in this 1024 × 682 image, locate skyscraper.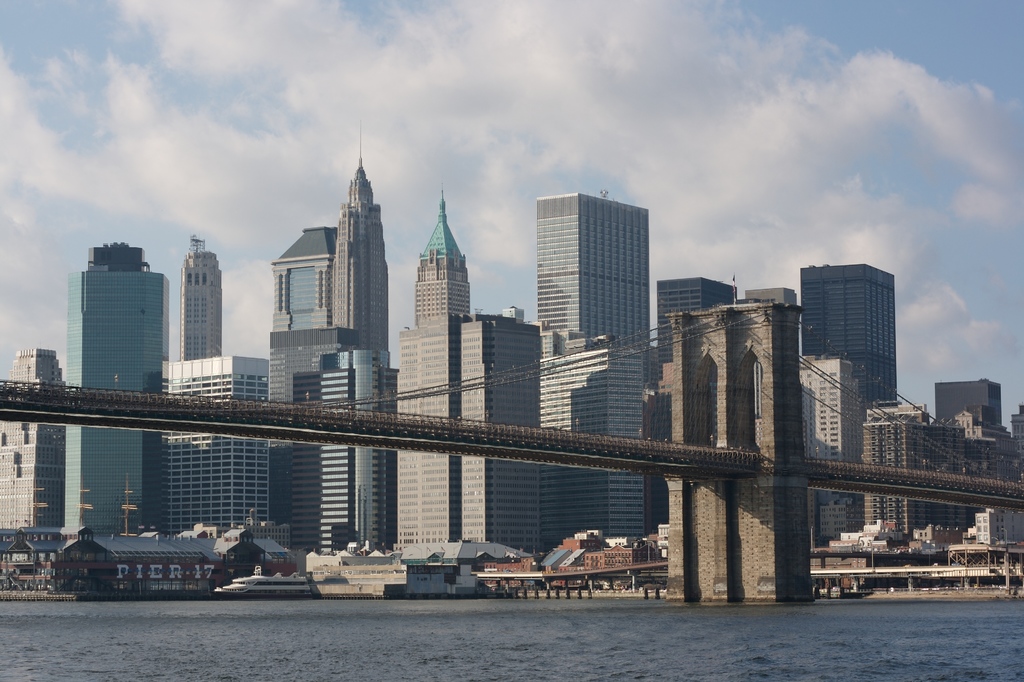
Bounding box: Rect(156, 357, 271, 548).
